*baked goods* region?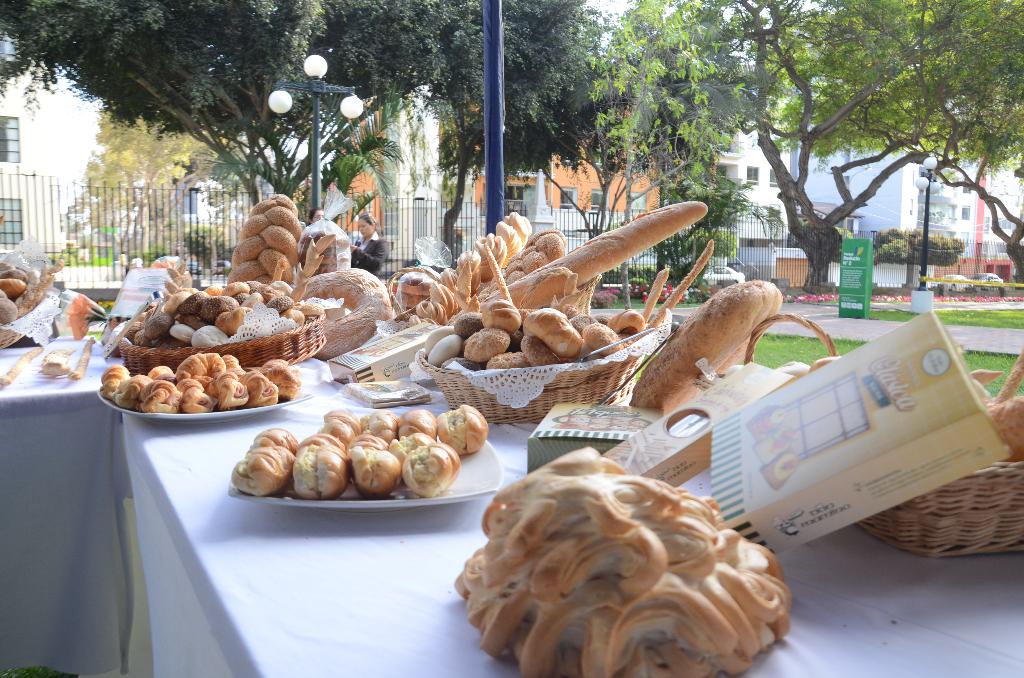
bbox=(283, 265, 387, 359)
